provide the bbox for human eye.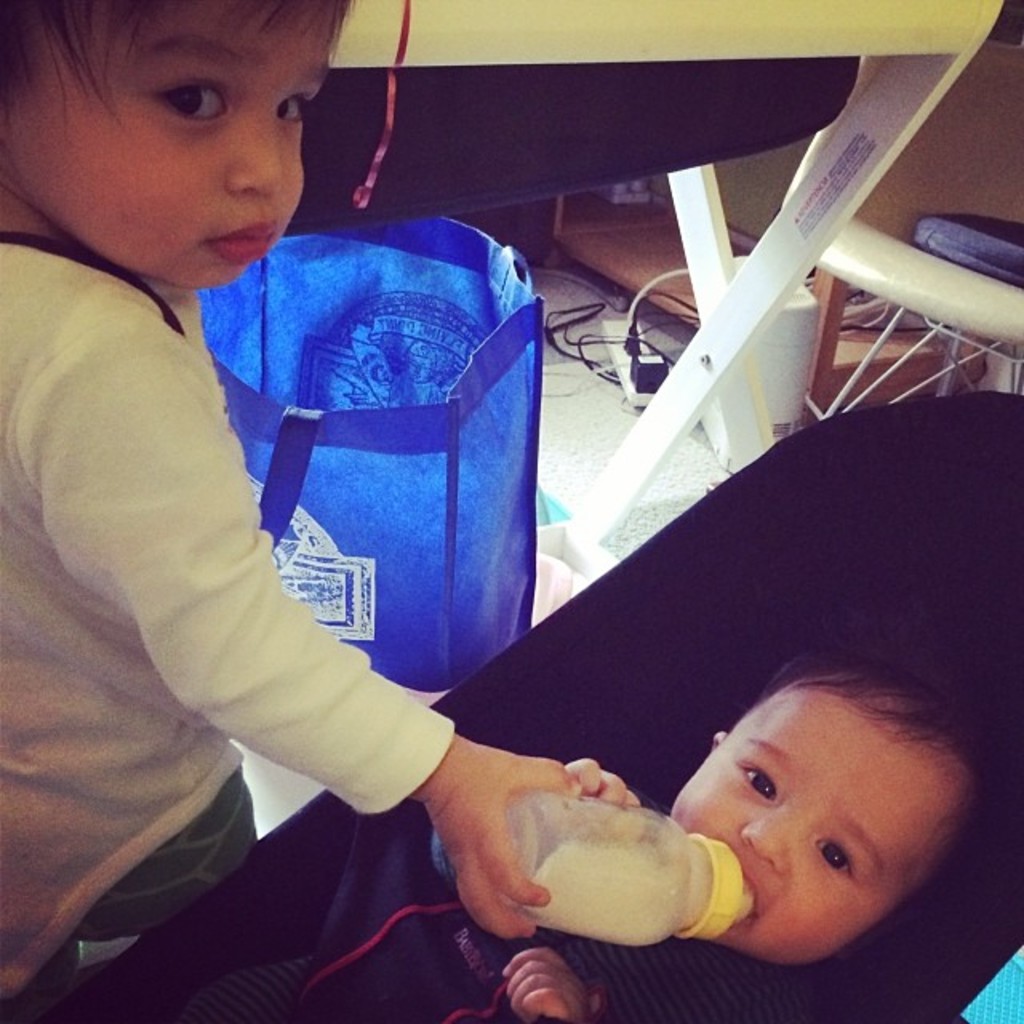
bbox=[814, 842, 853, 885].
